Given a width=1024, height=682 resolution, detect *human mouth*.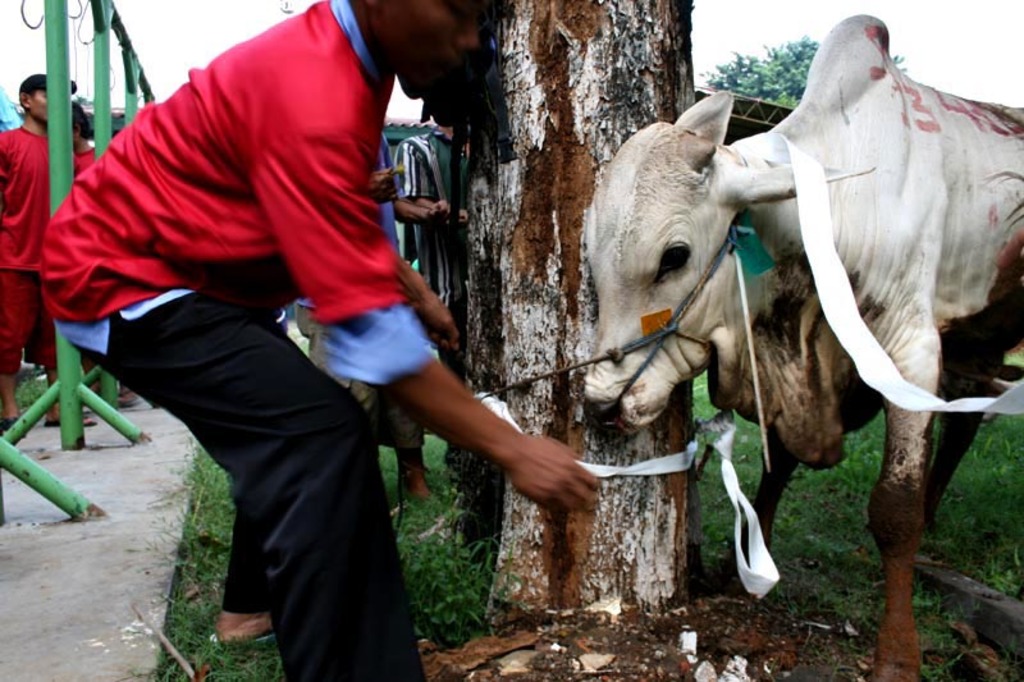
(435, 61, 460, 82).
